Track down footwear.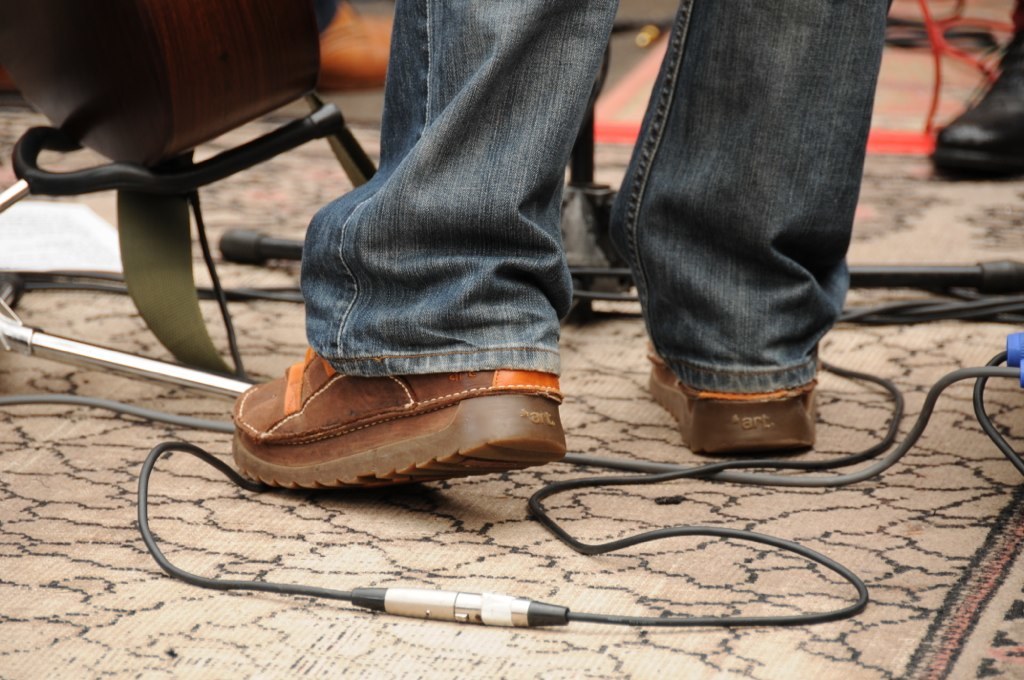
Tracked to 227,342,569,498.
